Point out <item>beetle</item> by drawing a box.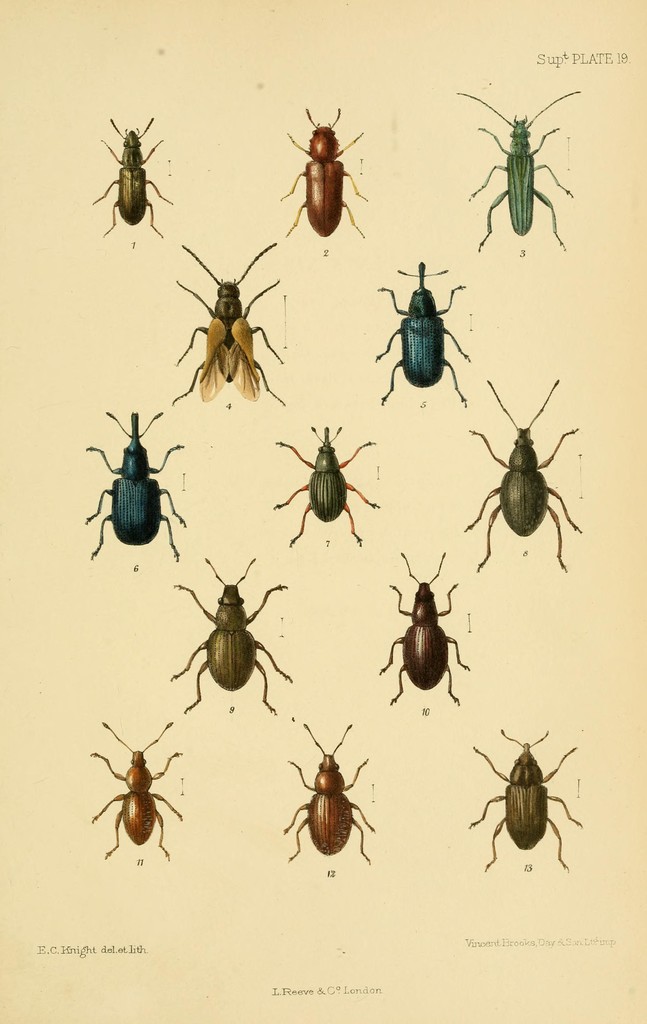
(left=88, top=729, right=186, bottom=867).
